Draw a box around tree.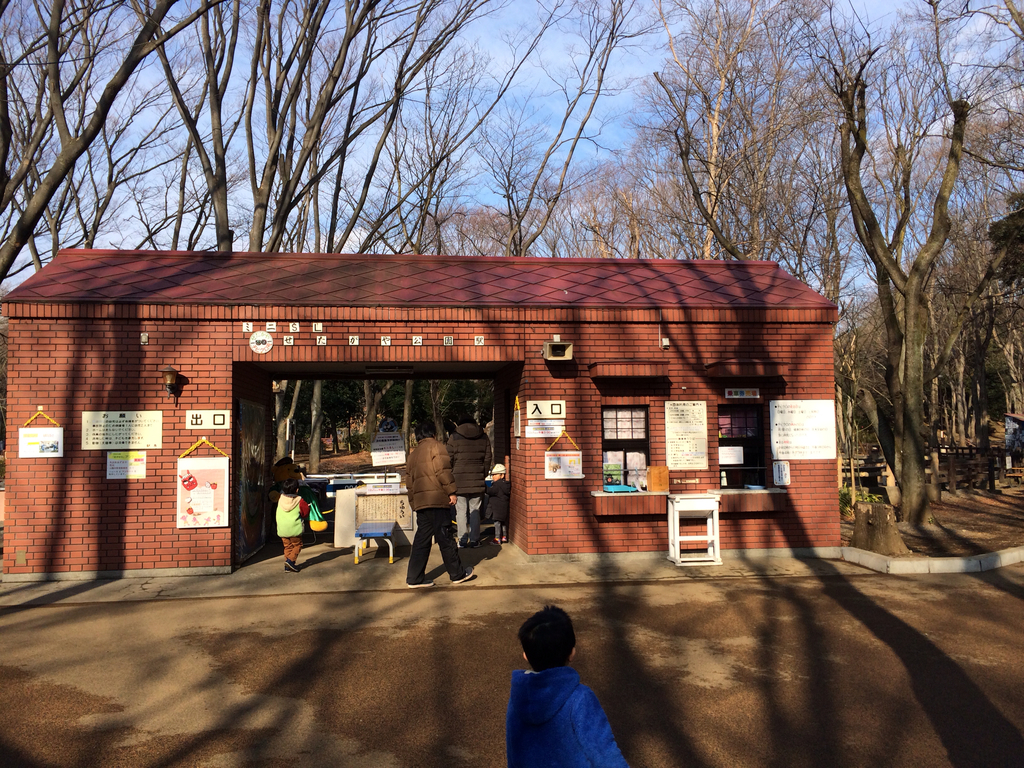
pyautogui.locateOnScreen(0, 0, 218, 289).
